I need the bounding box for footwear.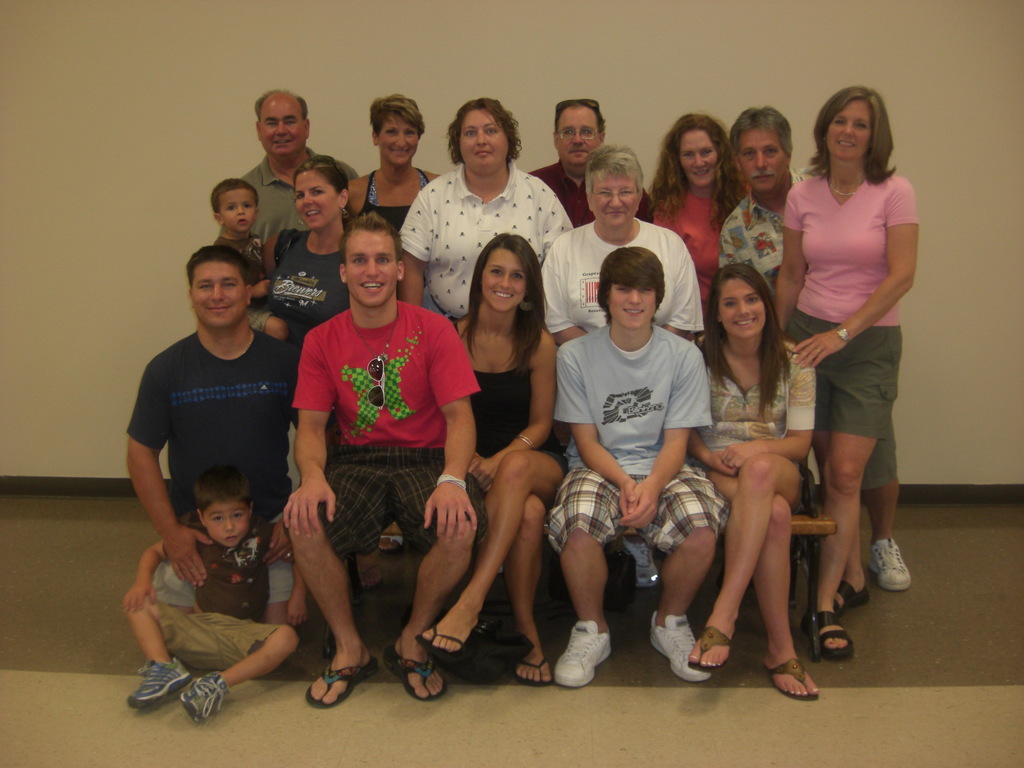
Here it is: (687,626,734,674).
